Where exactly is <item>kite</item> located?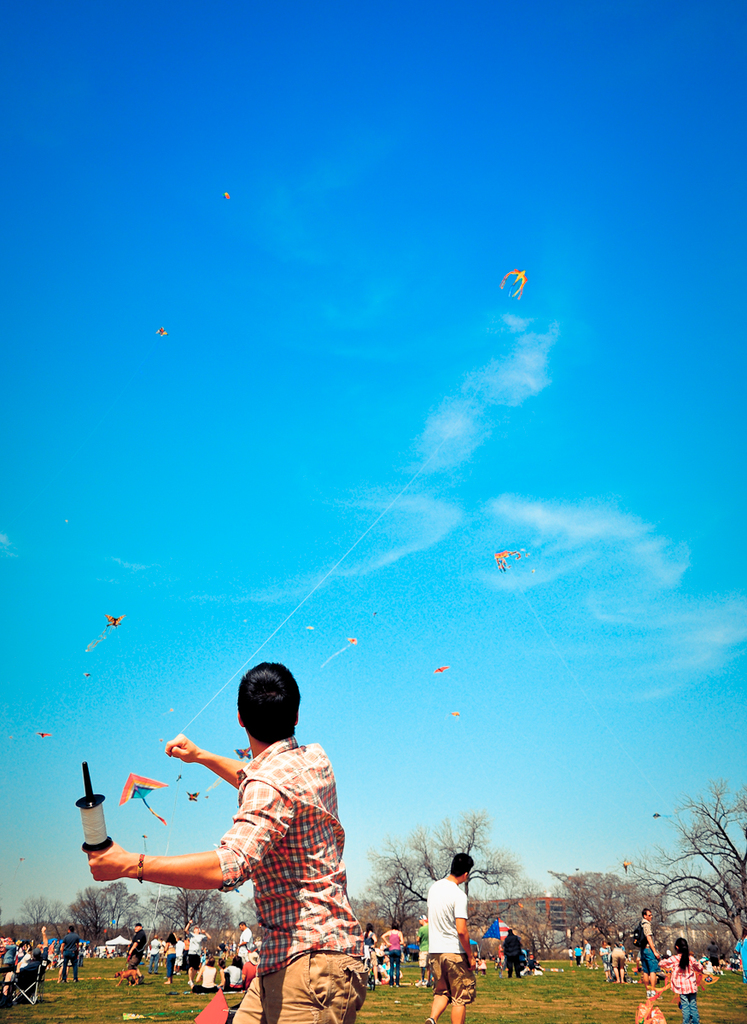
Its bounding box is region(496, 268, 526, 303).
